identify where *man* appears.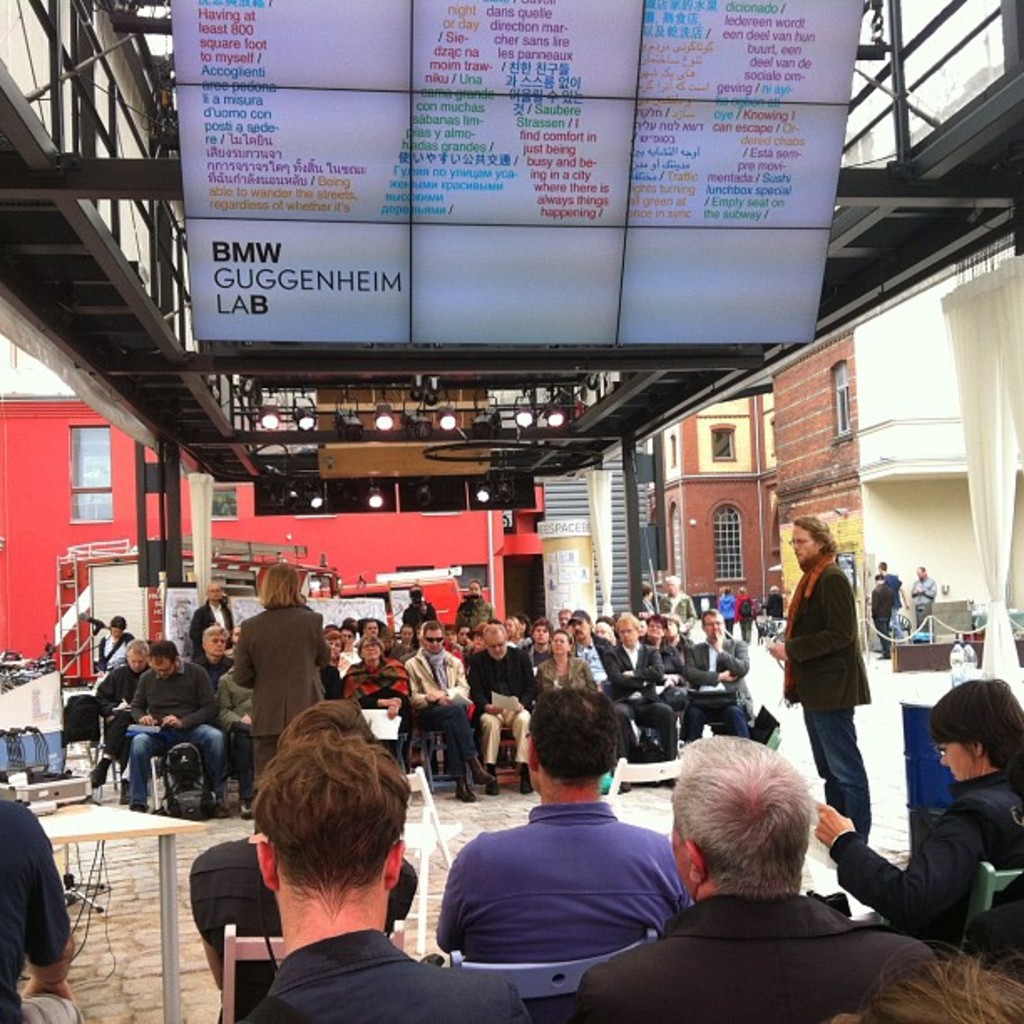
Appears at bbox=(345, 614, 388, 639).
